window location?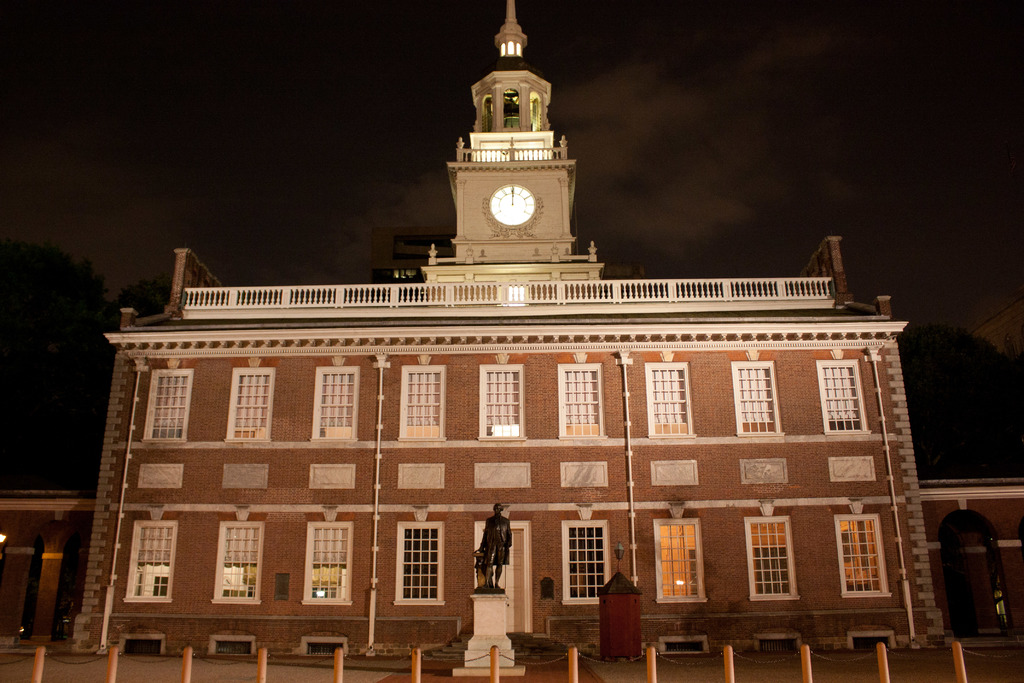
box=[814, 357, 872, 436]
